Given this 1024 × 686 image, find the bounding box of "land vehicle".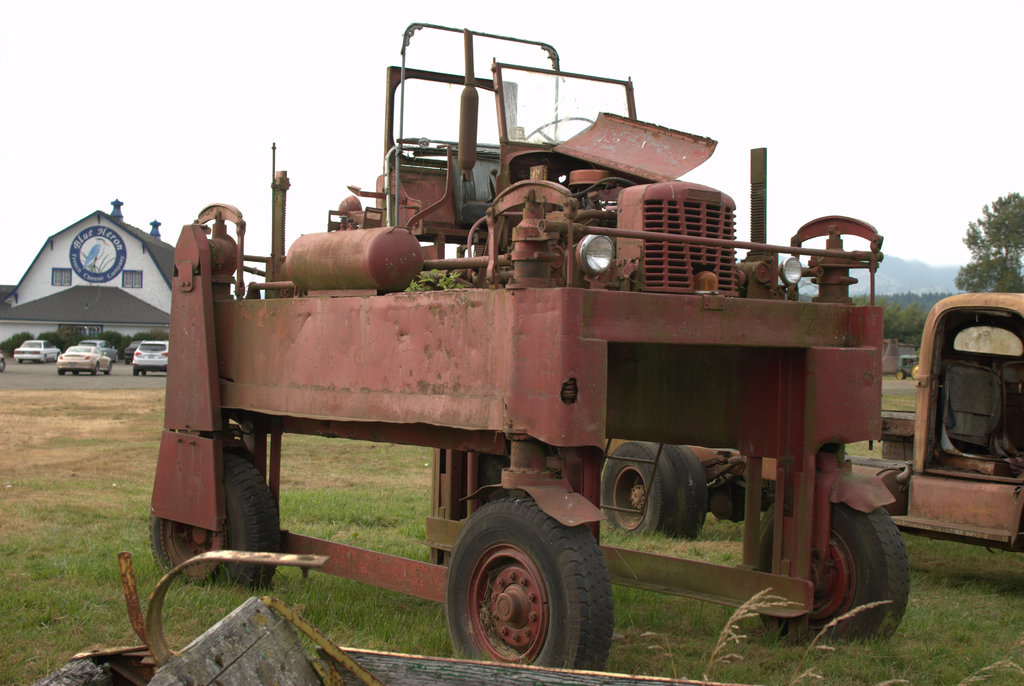
bbox(77, 339, 122, 366).
